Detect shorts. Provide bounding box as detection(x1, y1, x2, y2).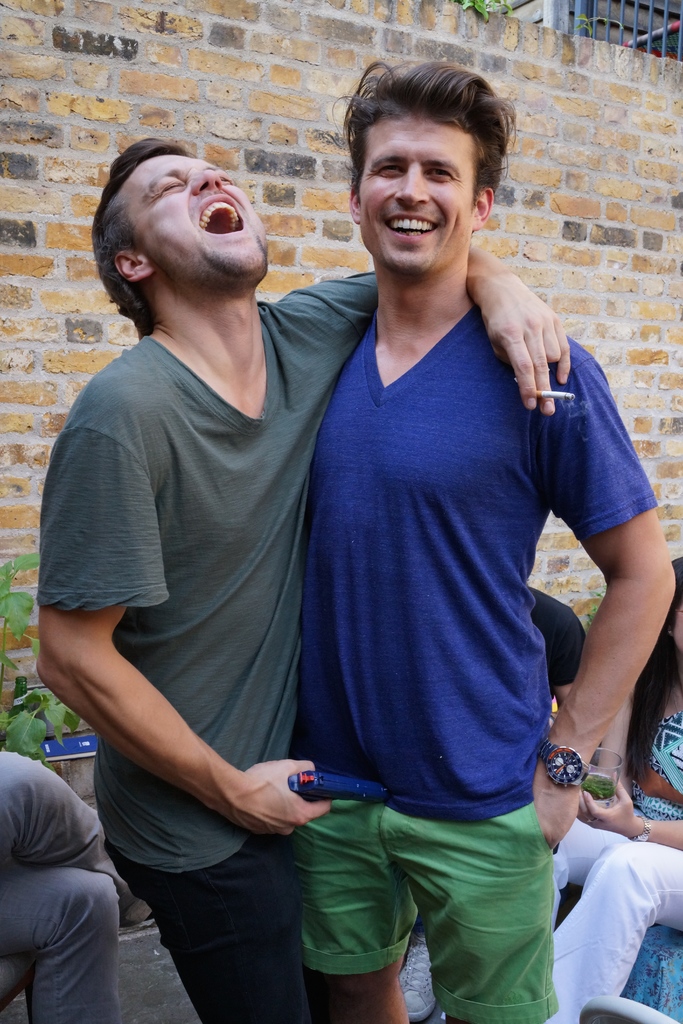
detection(267, 788, 604, 1004).
